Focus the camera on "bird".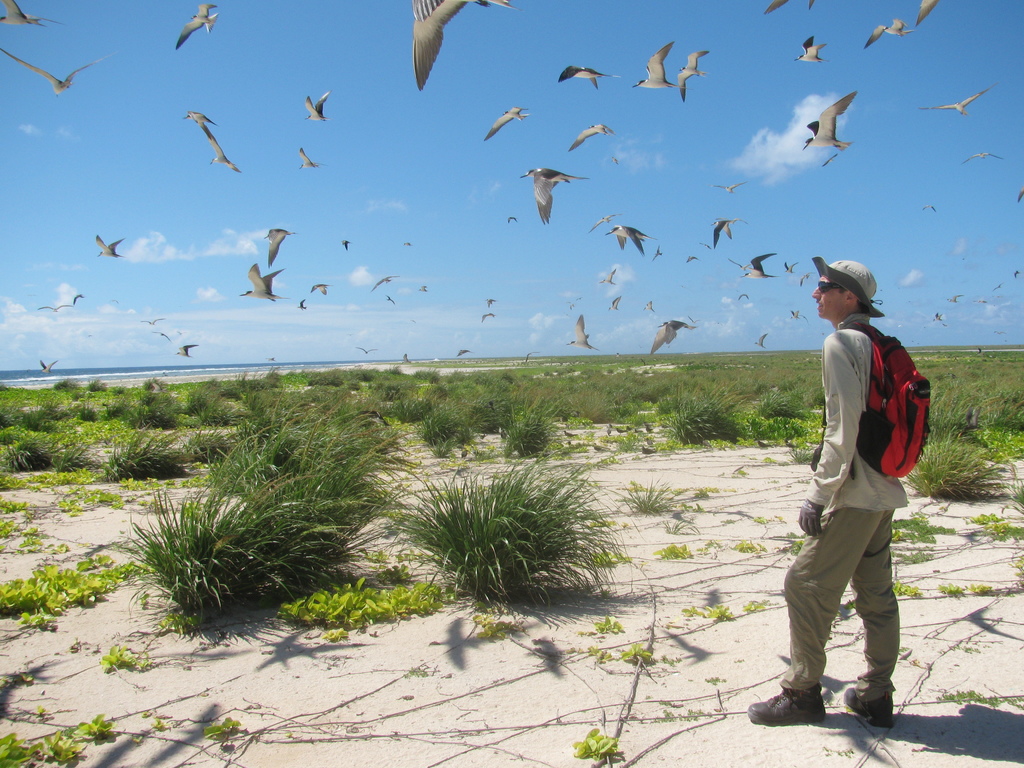
Focus region: {"left": 962, "top": 145, "right": 1005, "bottom": 166}.
